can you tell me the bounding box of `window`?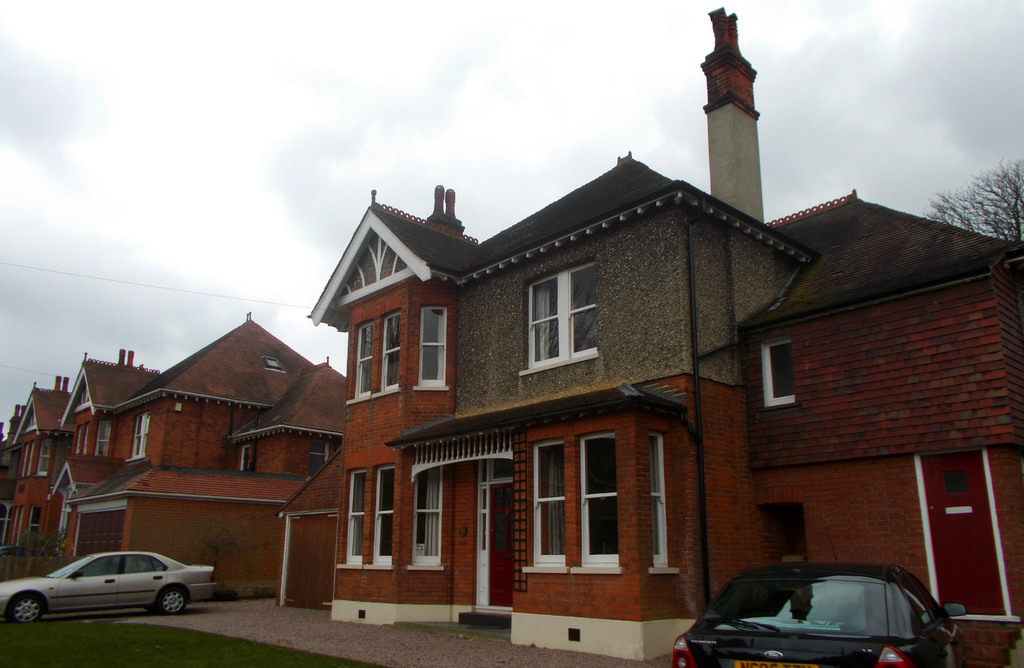
577/432/619/568.
